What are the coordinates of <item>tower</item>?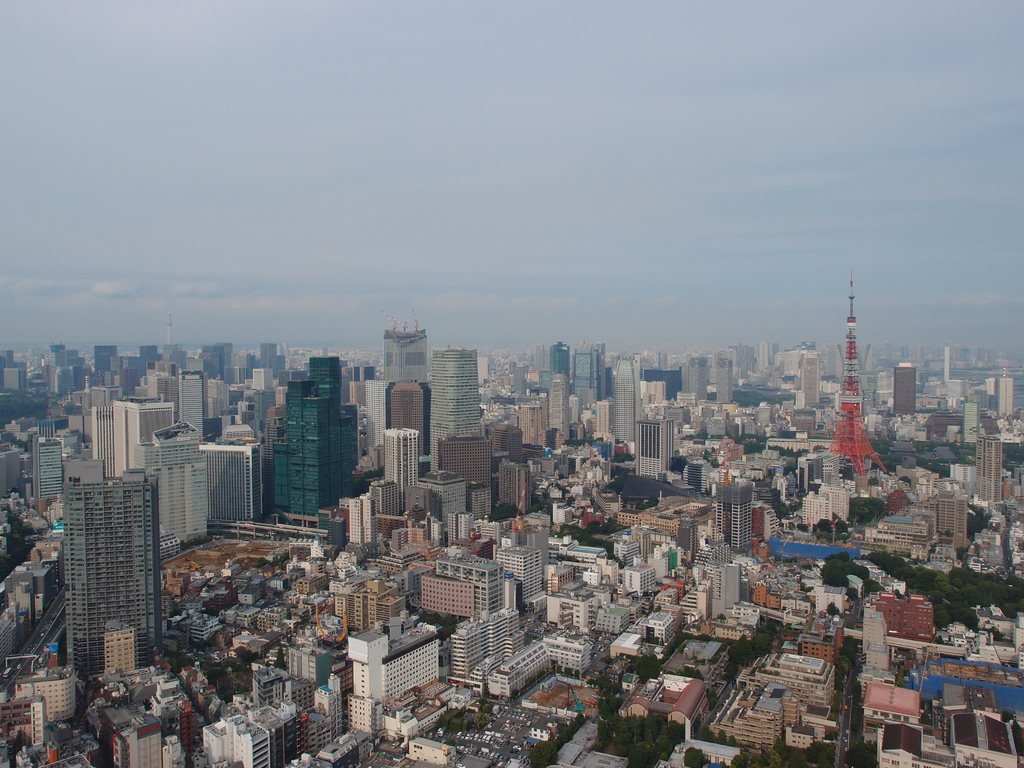
{"x1": 966, "y1": 400, "x2": 973, "y2": 440}.
